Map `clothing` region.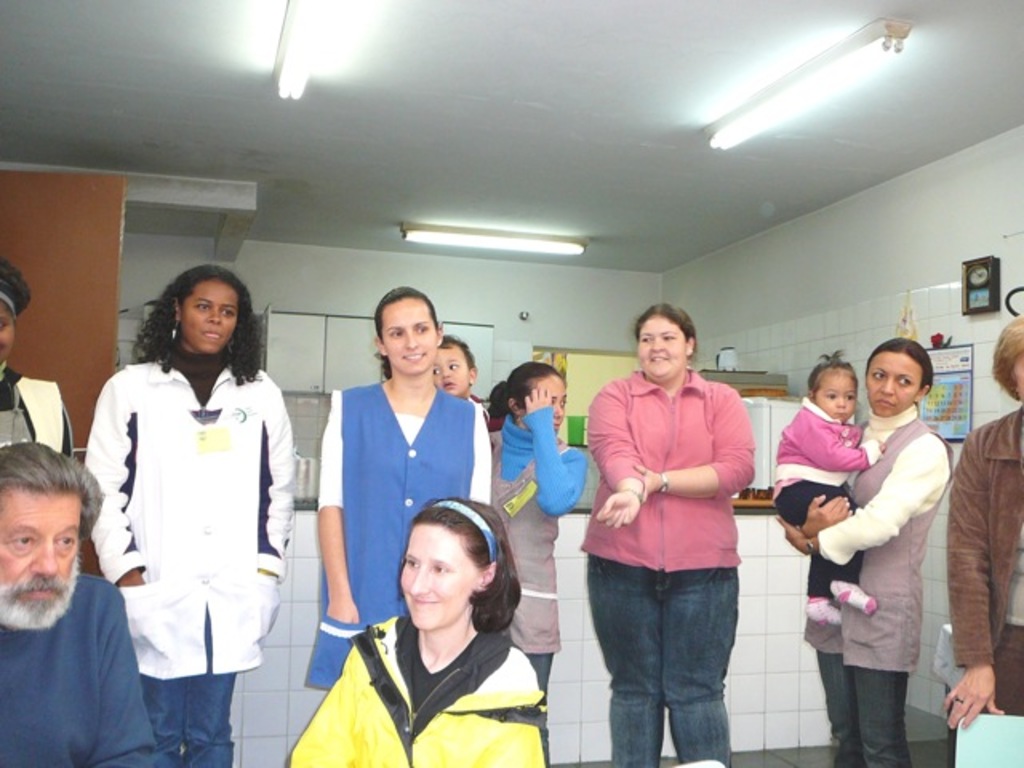
Mapped to left=0, top=566, right=166, bottom=763.
